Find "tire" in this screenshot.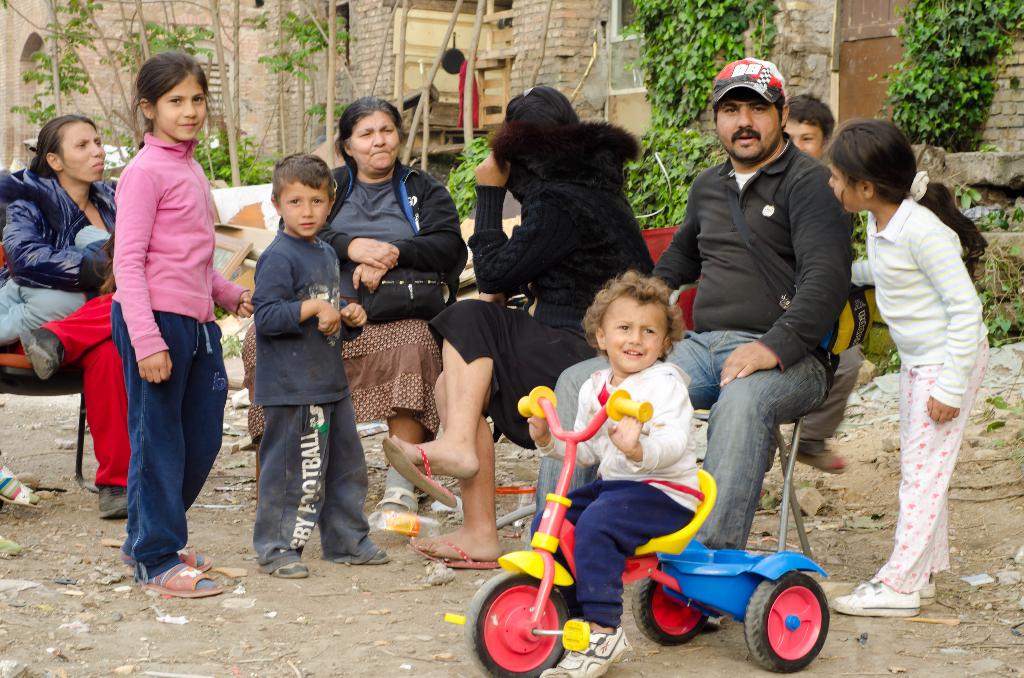
The bounding box for "tire" is pyautogui.locateOnScreen(475, 588, 558, 675).
